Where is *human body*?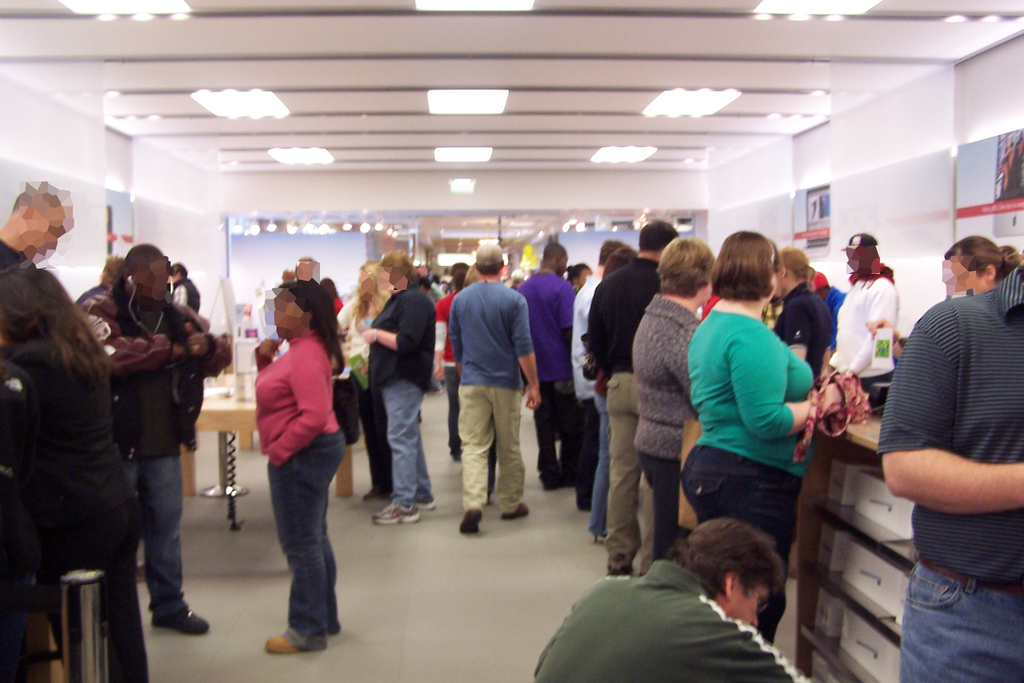
locate(72, 236, 234, 638).
